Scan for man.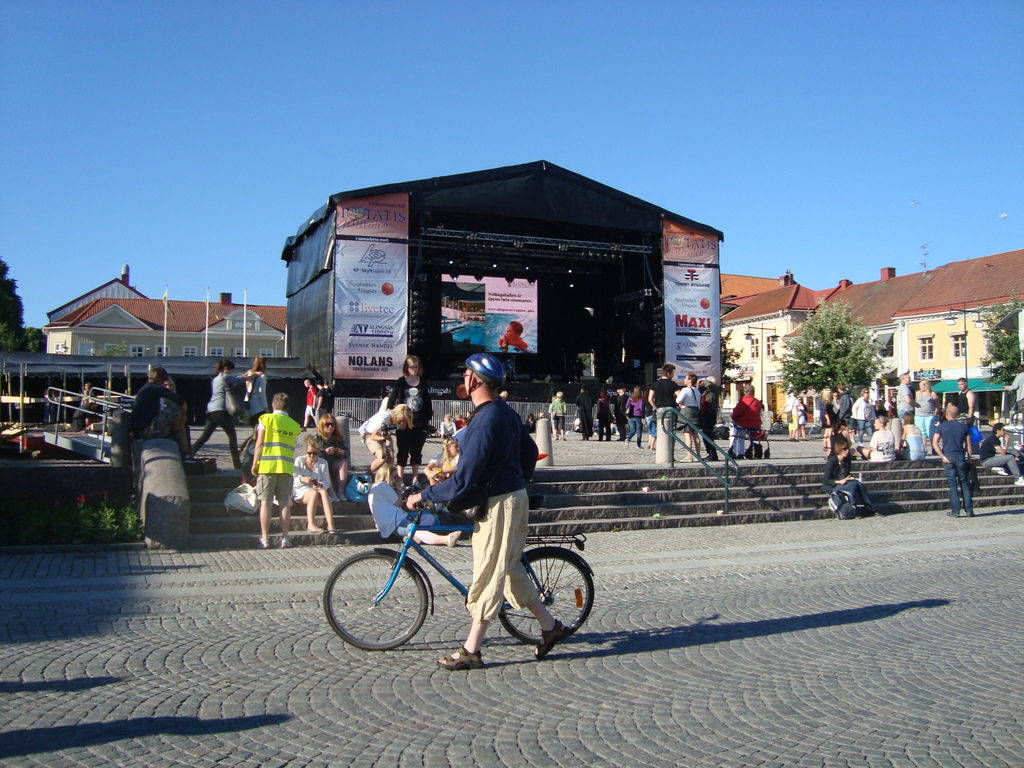
Scan result: [left=642, top=359, right=679, bottom=447].
